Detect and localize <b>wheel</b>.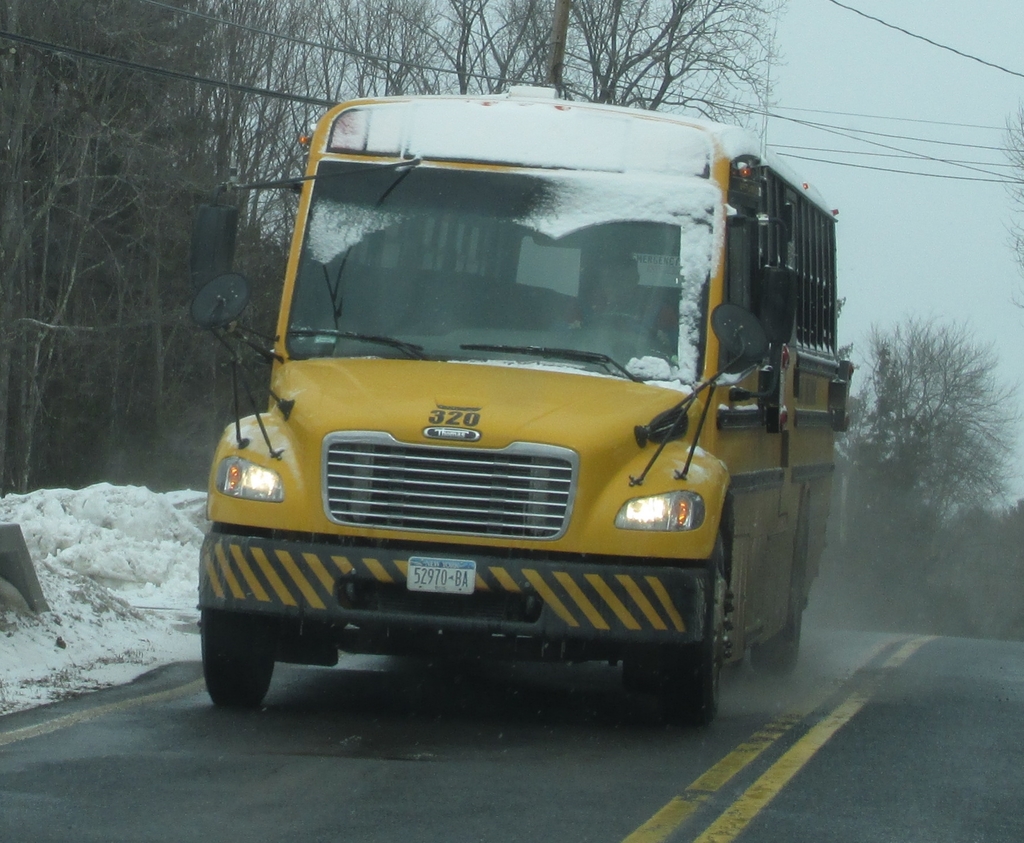
Localized at bbox=(754, 538, 801, 670).
